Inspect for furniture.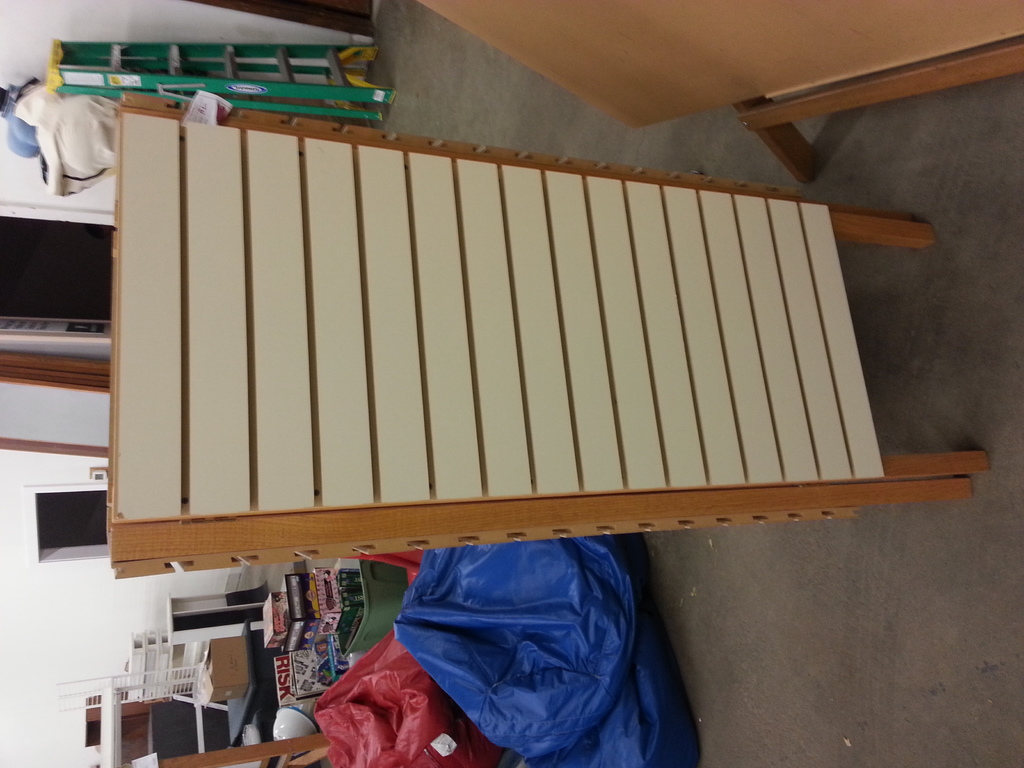
Inspection: <bbox>229, 621, 283, 750</bbox>.
